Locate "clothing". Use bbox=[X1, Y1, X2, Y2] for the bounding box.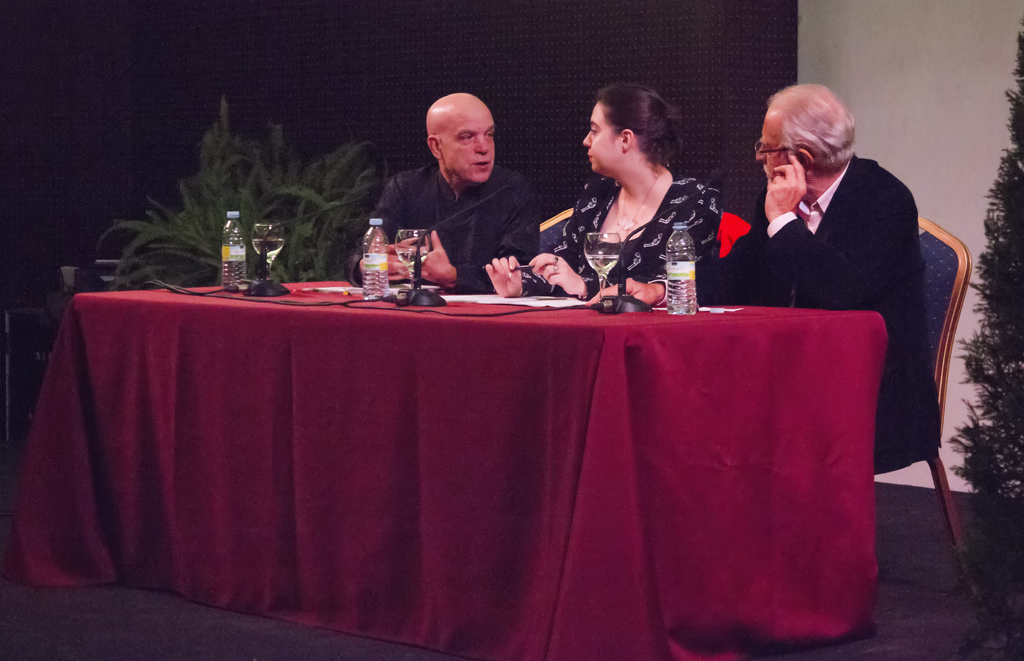
bbox=[342, 157, 538, 290].
